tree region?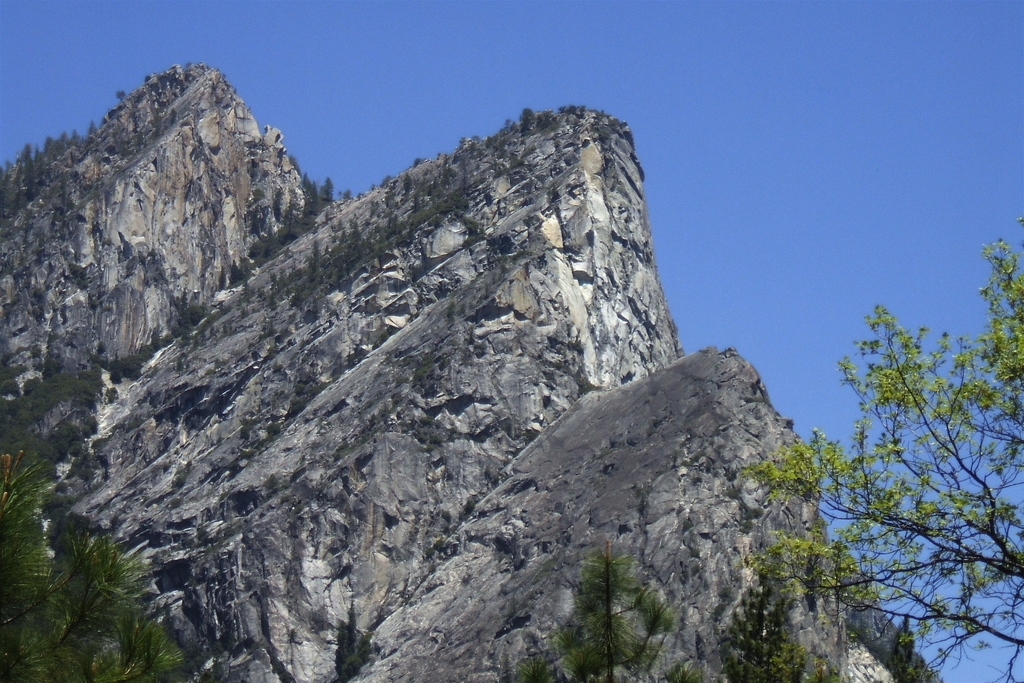
{"left": 731, "top": 207, "right": 1023, "bottom": 682}
